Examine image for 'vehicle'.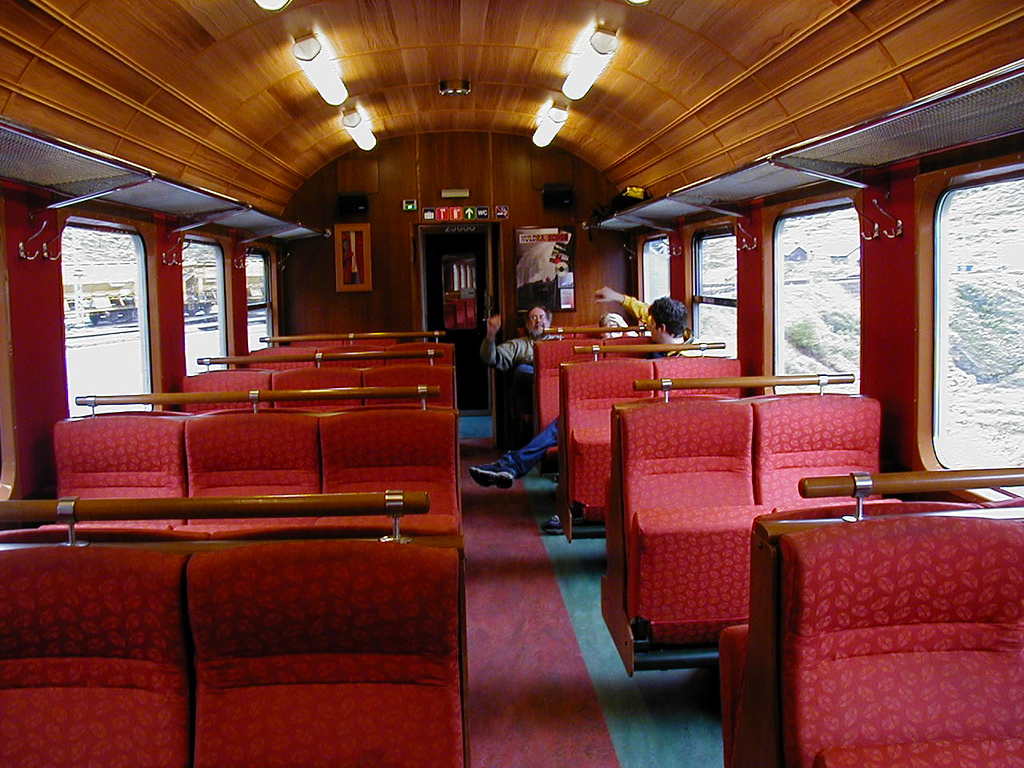
Examination result: box(0, 5, 1023, 767).
